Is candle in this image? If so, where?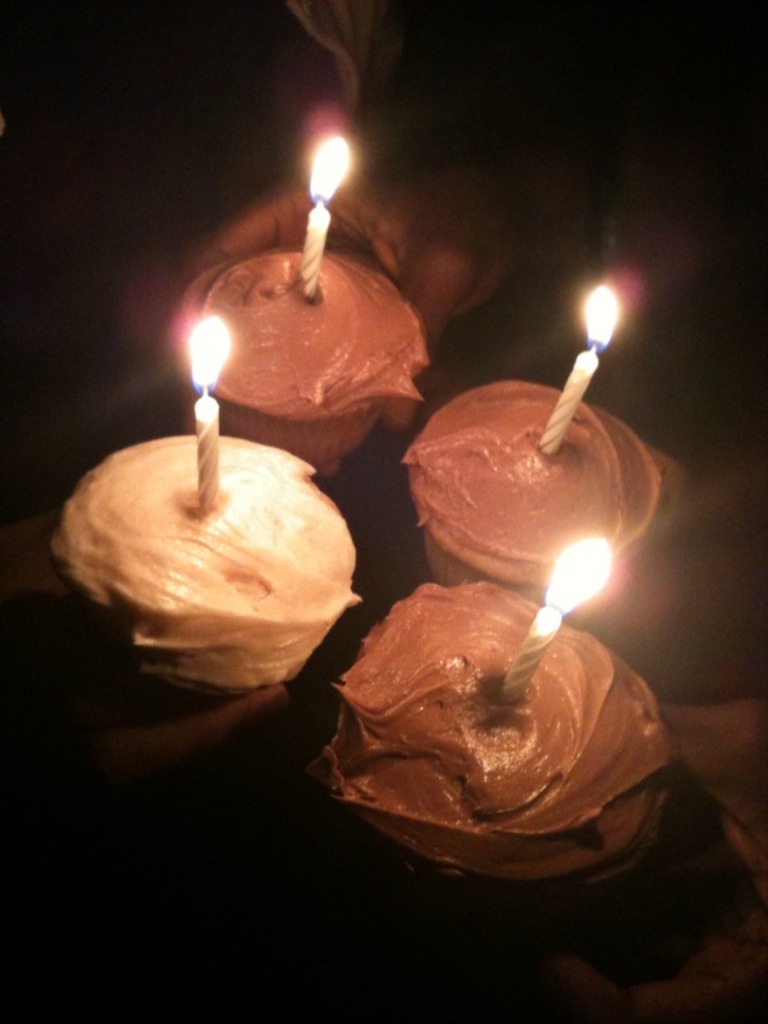
Yes, at x1=502, y1=529, x2=609, y2=705.
